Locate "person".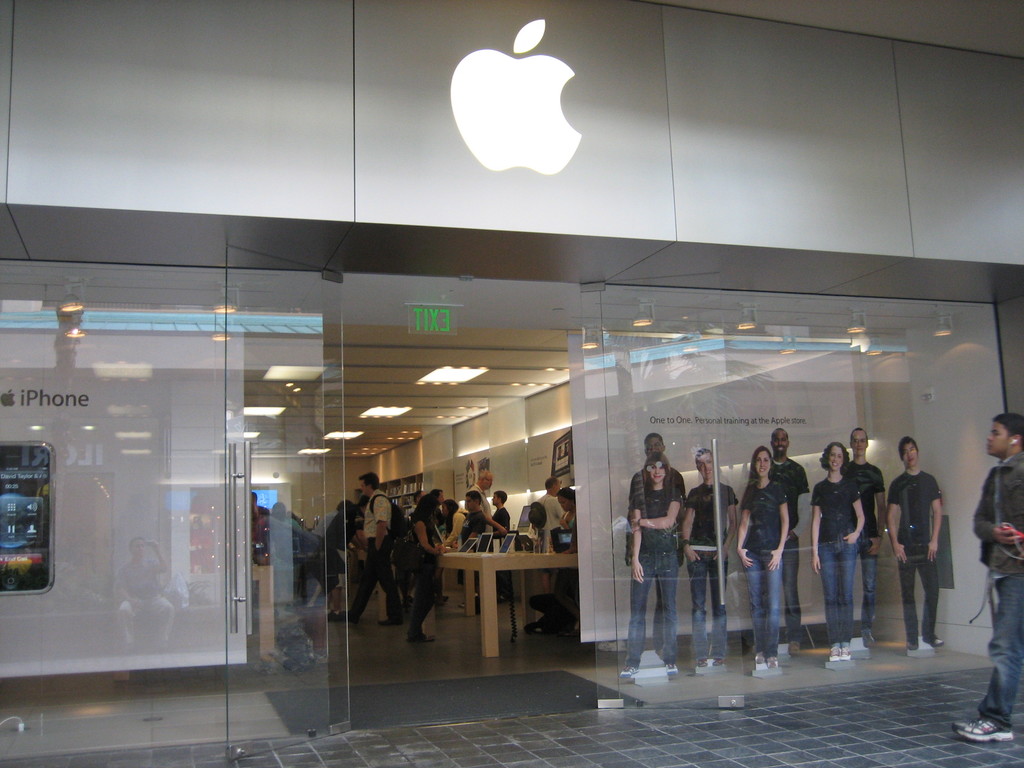
Bounding box: detection(677, 449, 737, 666).
